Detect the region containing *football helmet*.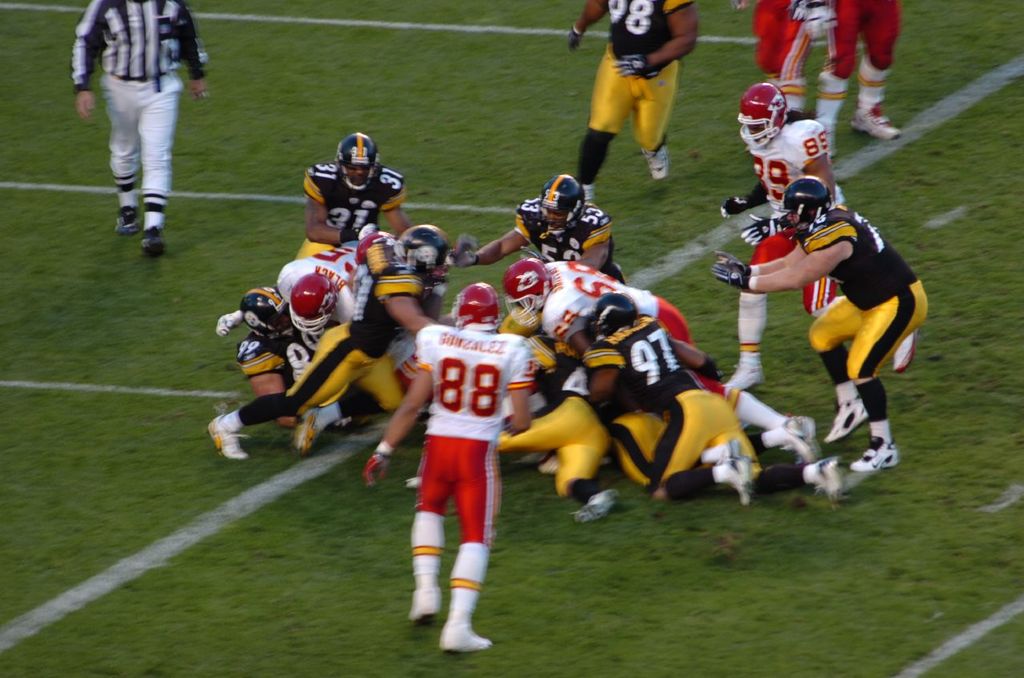
[x1=588, y1=286, x2=641, y2=335].
